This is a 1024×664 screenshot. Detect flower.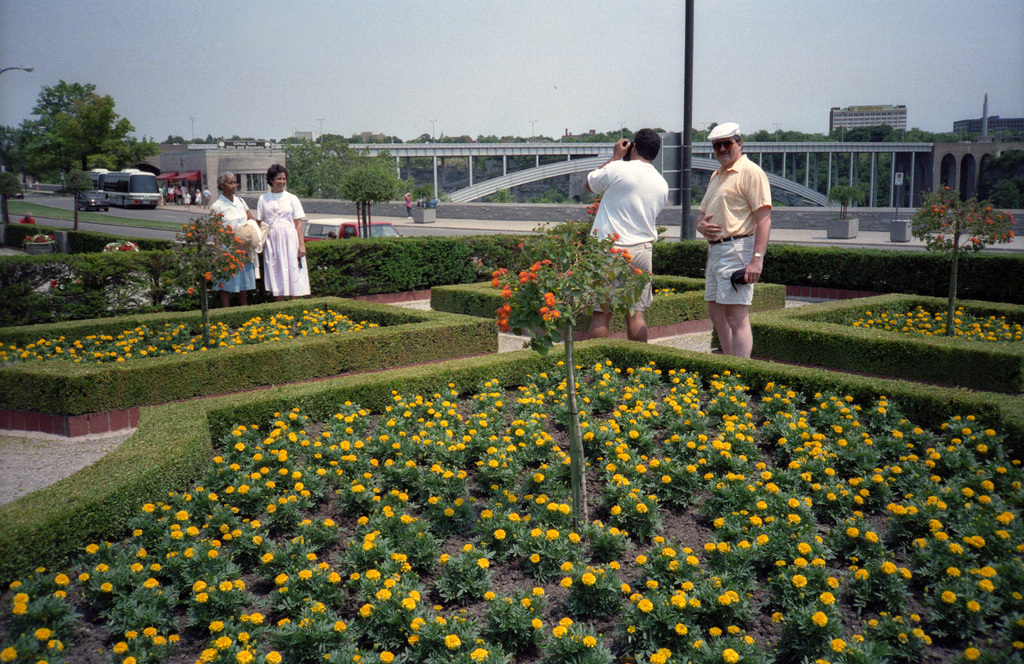
Rect(918, 187, 1011, 240).
